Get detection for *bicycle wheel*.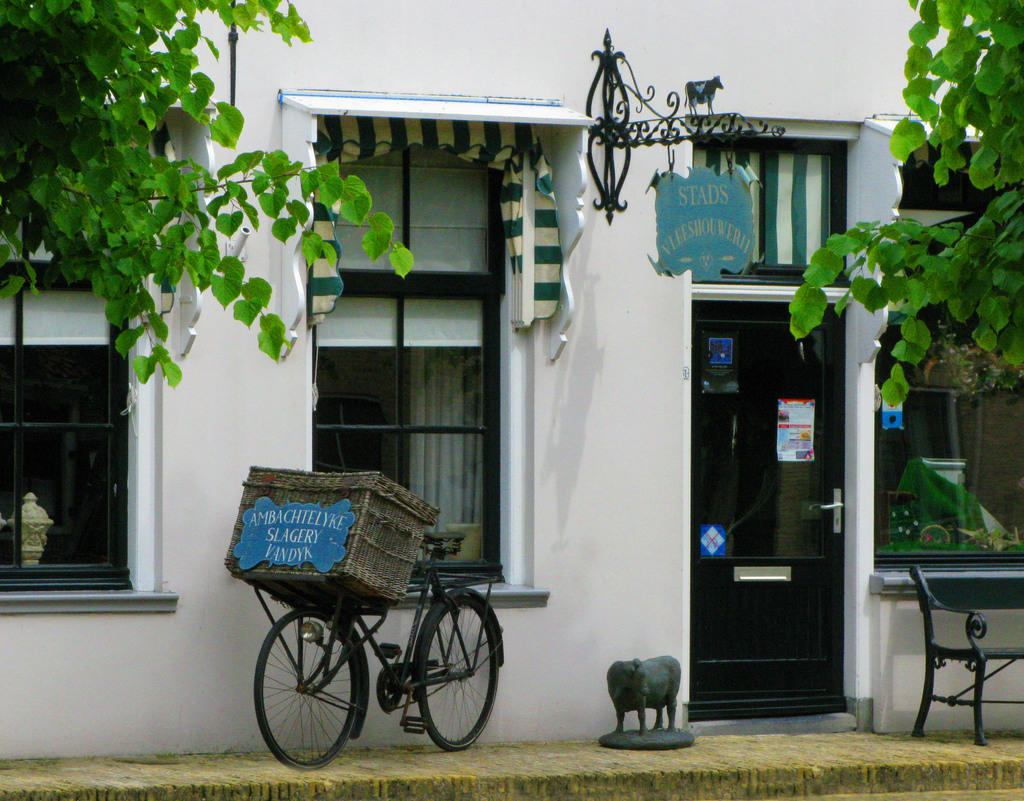
Detection: 398,592,518,755.
